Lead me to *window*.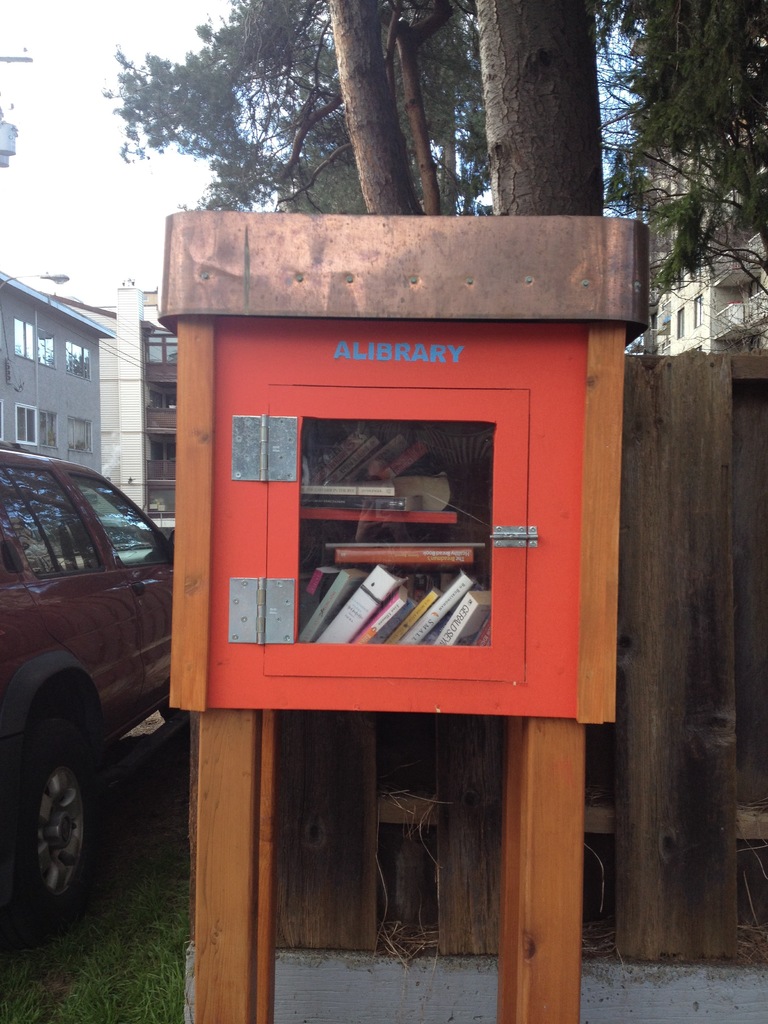
Lead to <region>149, 335, 177, 364</region>.
